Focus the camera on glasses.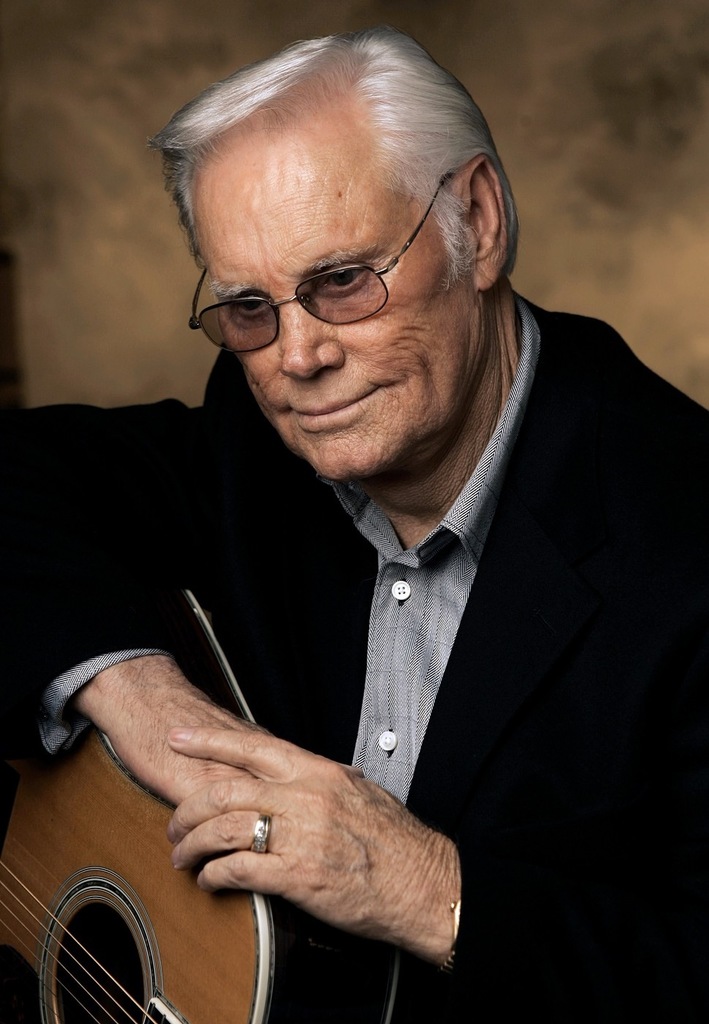
Focus region: bbox(187, 169, 464, 361).
